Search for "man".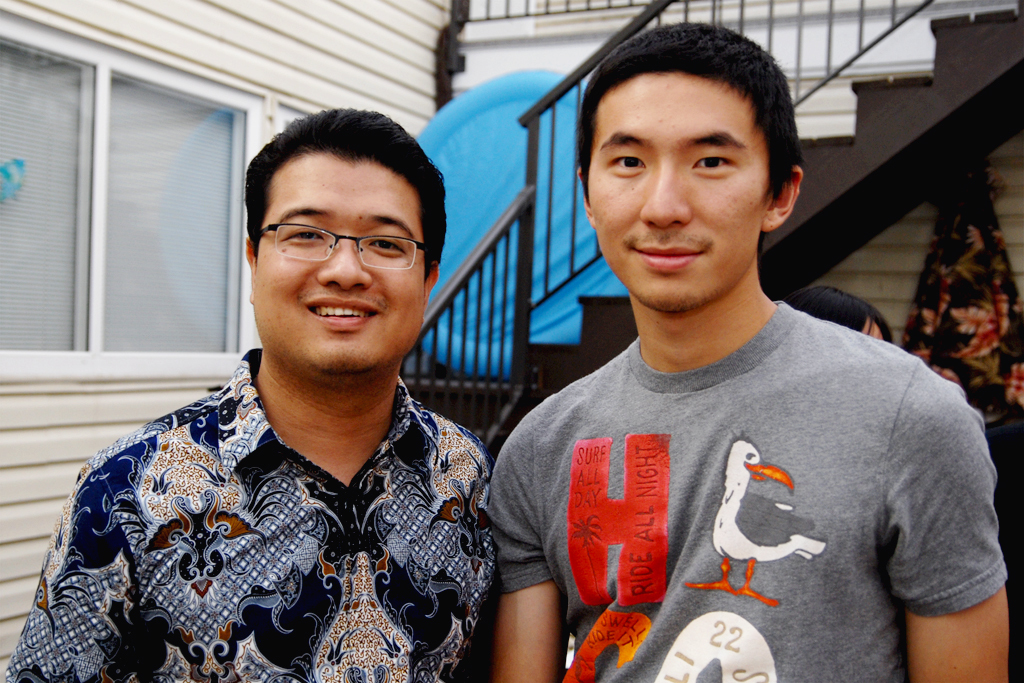
Found at (left=486, top=25, right=1023, bottom=682).
